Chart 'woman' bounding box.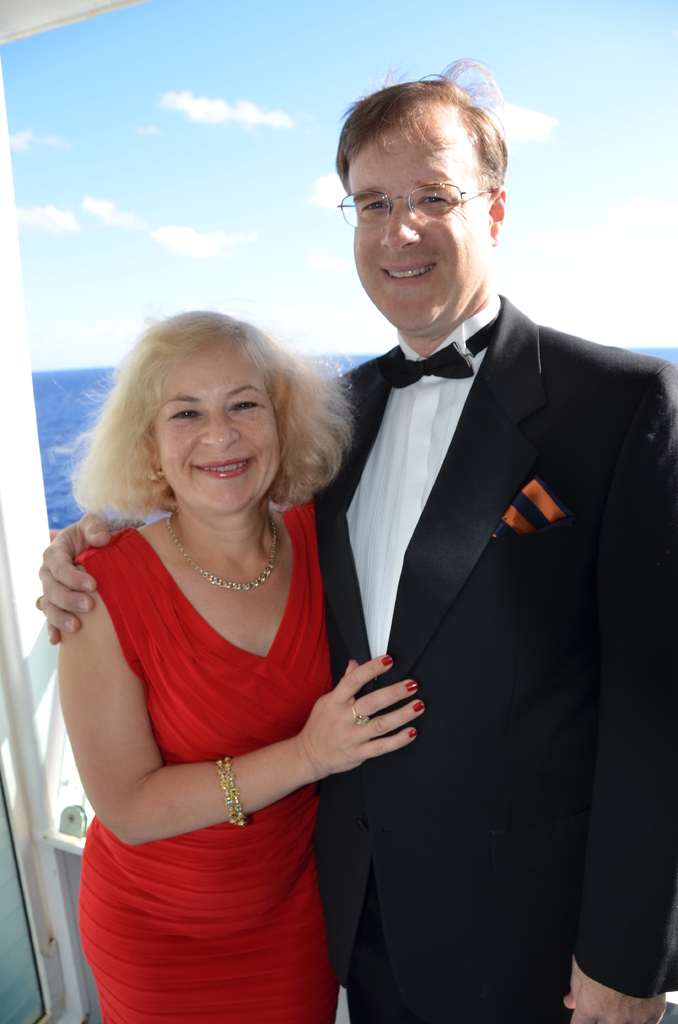
Charted: x1=47 y1=299 x2=427 y2=1023.
